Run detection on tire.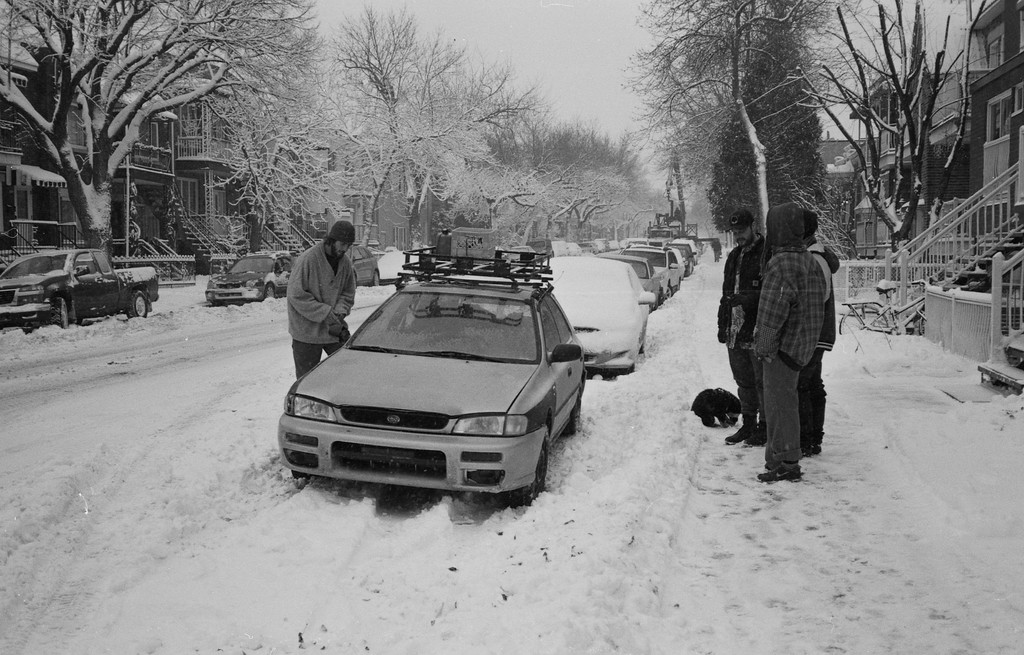
Result: 685 263 688 278.
